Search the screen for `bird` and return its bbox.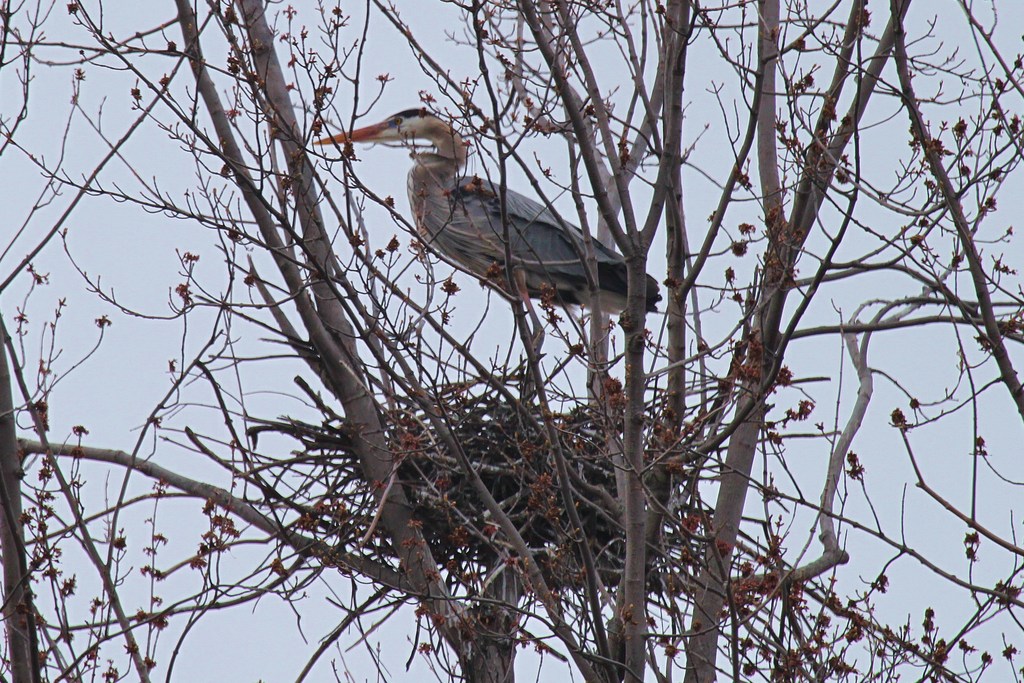
Found: 320/101/683/325.
